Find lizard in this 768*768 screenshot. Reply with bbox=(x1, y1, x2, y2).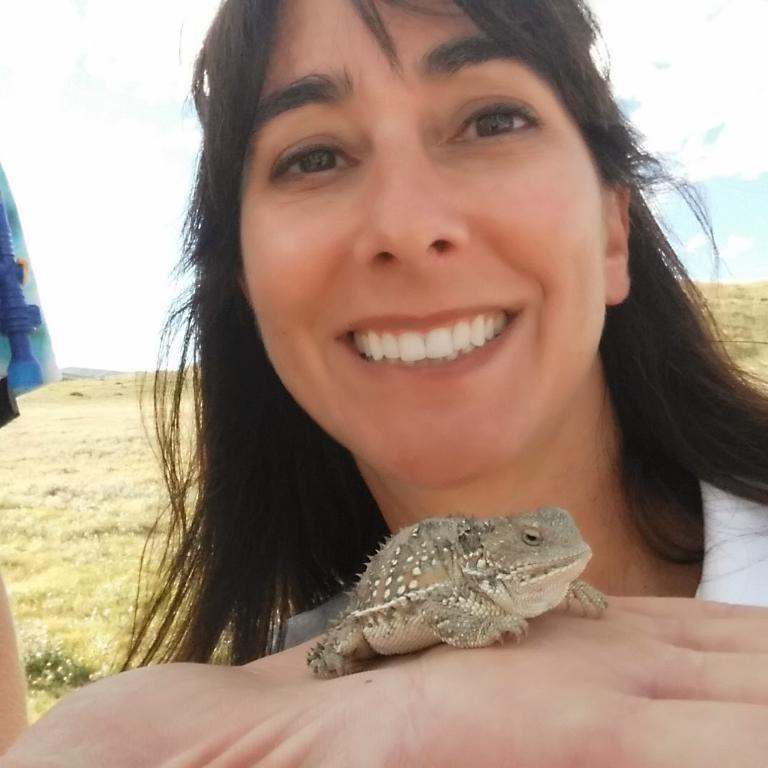
bbox=(260, 503, 606, 680).
